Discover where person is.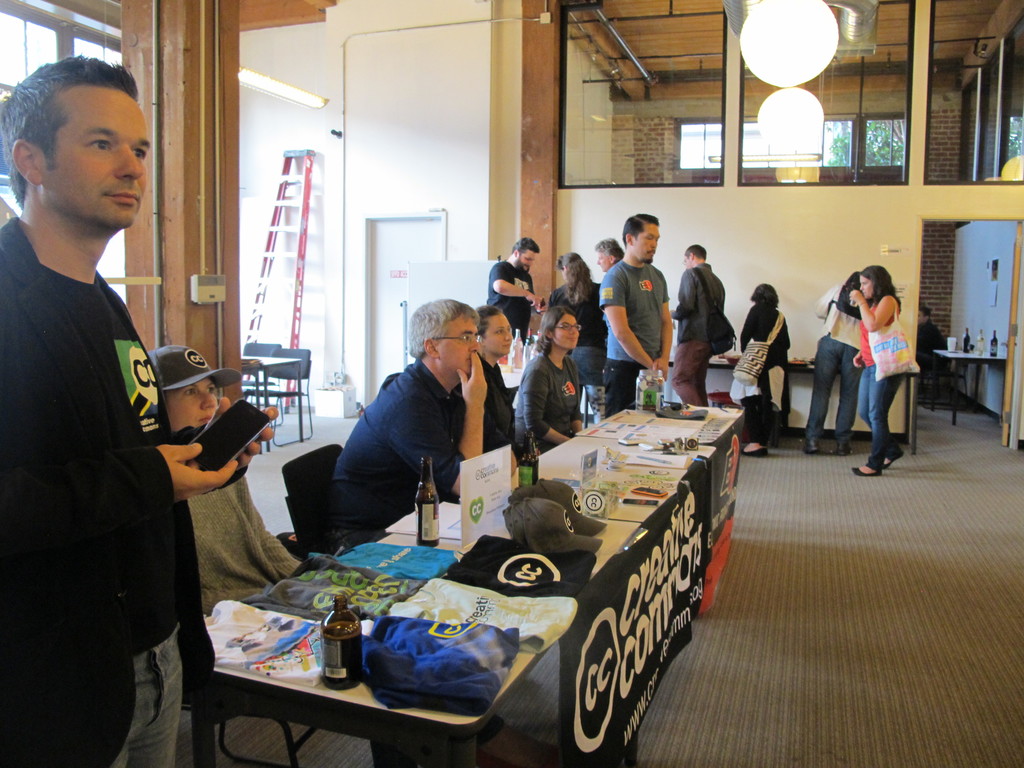
Discovered at left=319, top=303, right=493, bottom=518.
